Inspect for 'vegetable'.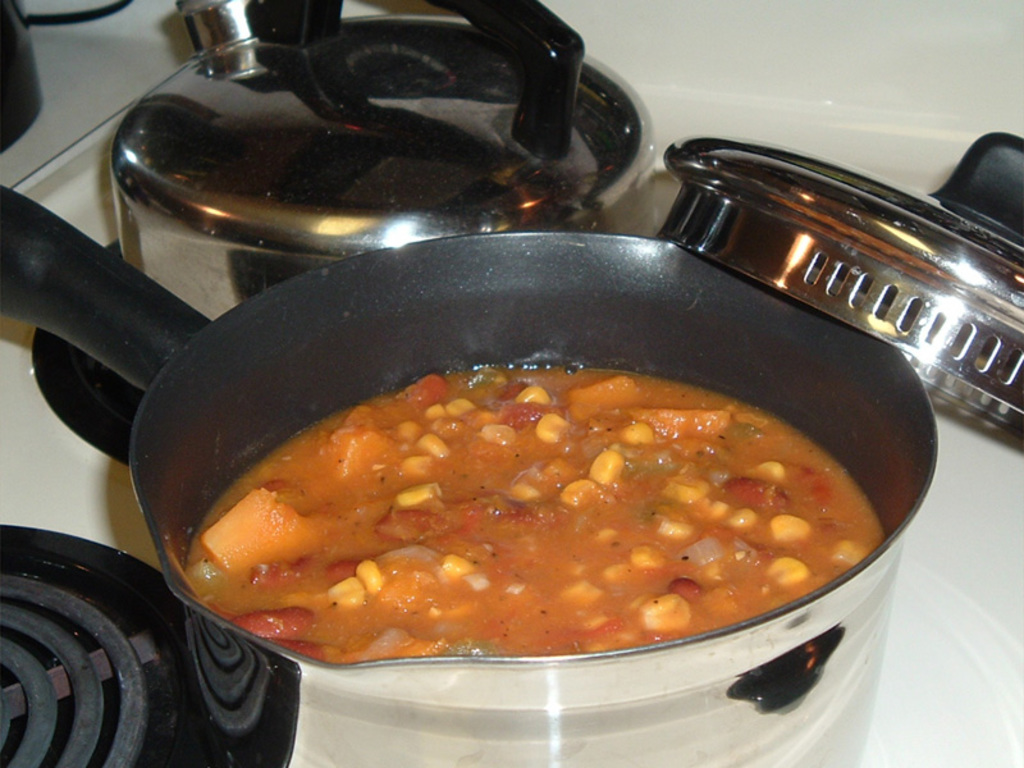
Inspection: bbox(201, 483, 323, 577).
